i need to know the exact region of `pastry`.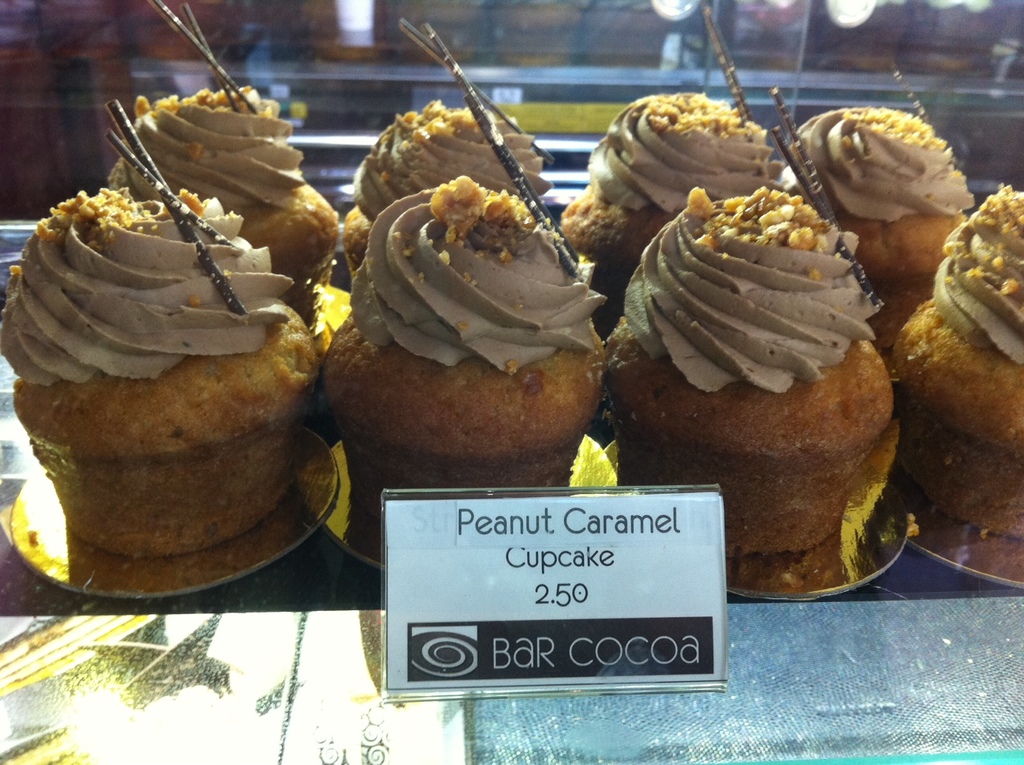
Region: [left=0, top=185, right=317, bottom=562].
